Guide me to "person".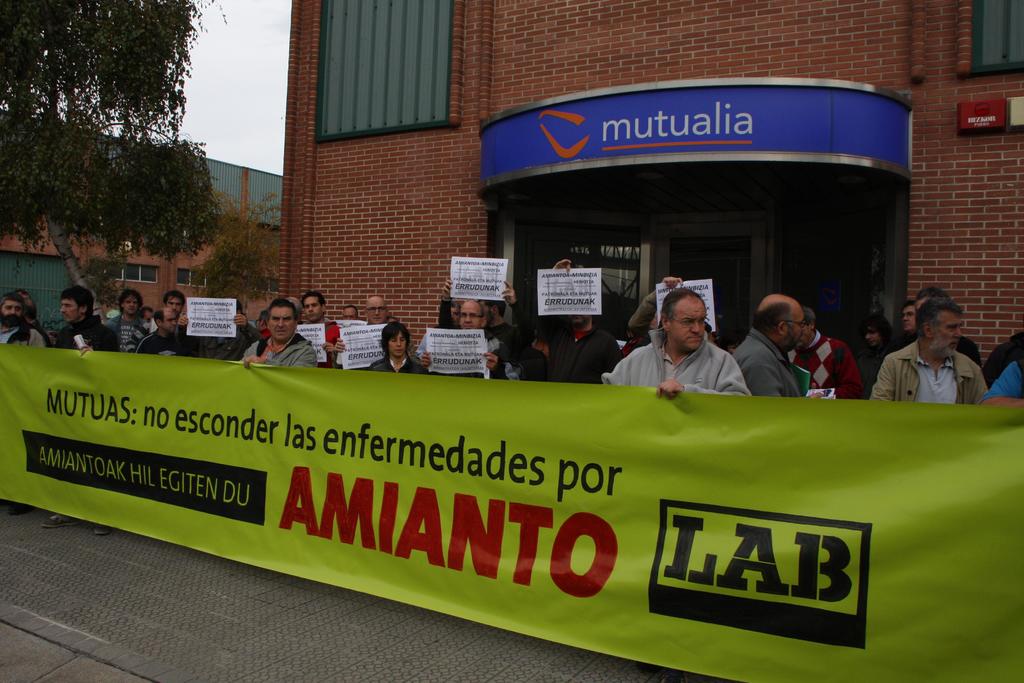
Guidance: 243/297/320/372.
